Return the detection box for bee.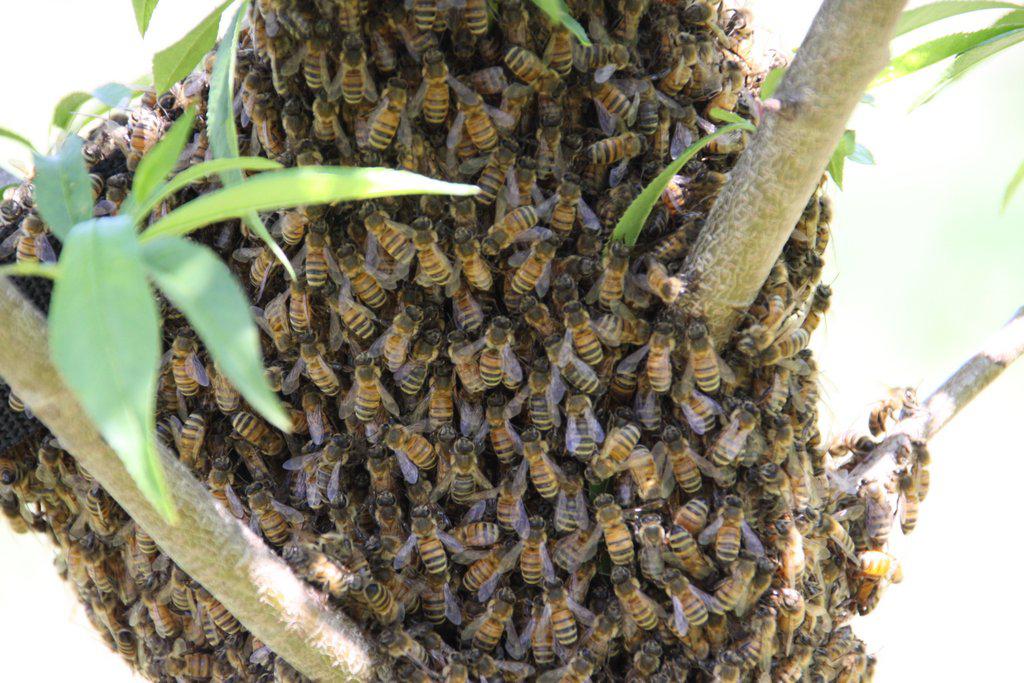
locate(547, 334, 597, 387).
